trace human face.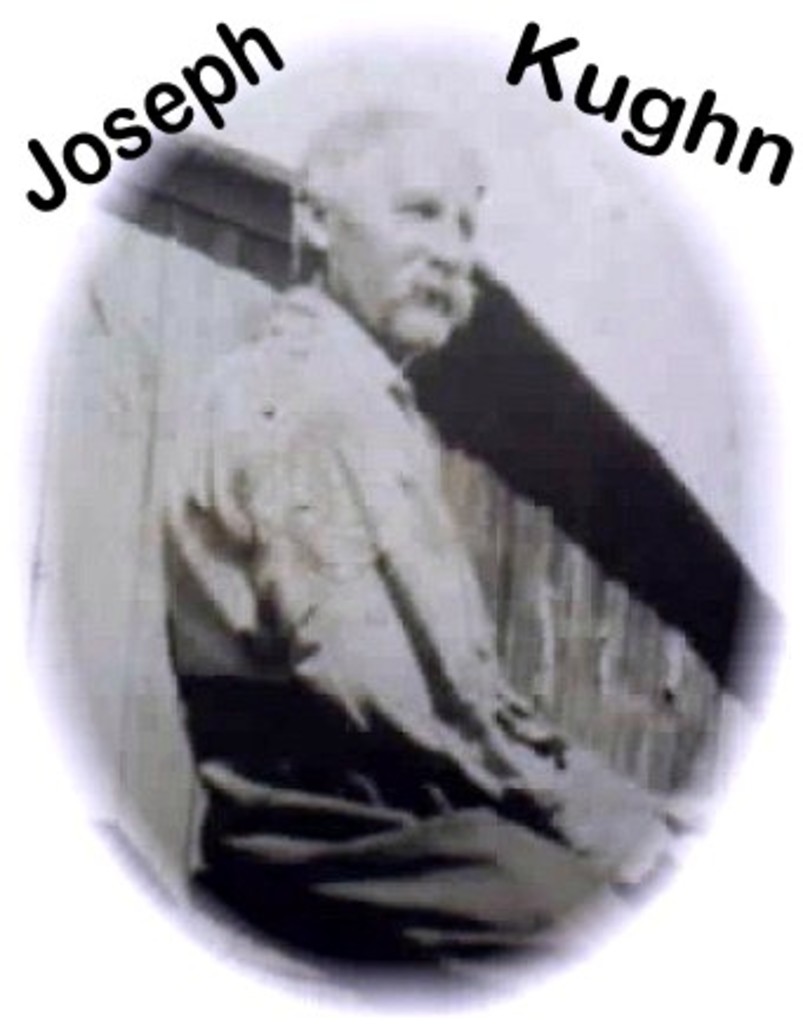
Traced to x1=351, y1=132, x2=483, y2=341.
